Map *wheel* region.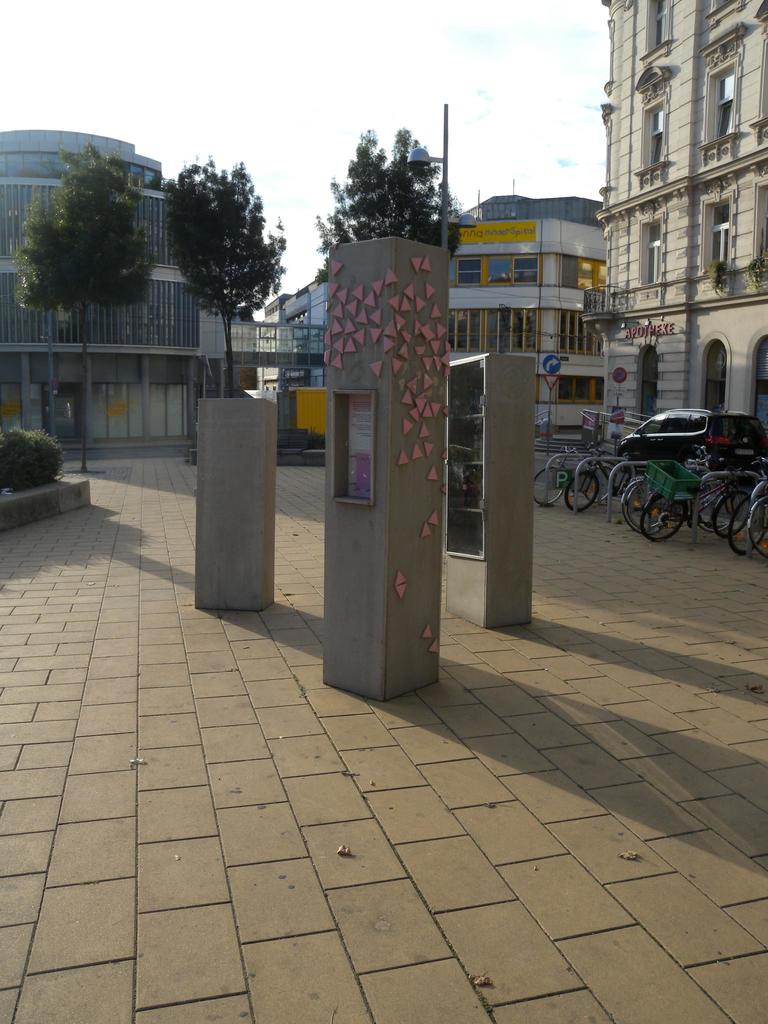
Mapped to (left=689, top=476, right=717, bottom=525).
